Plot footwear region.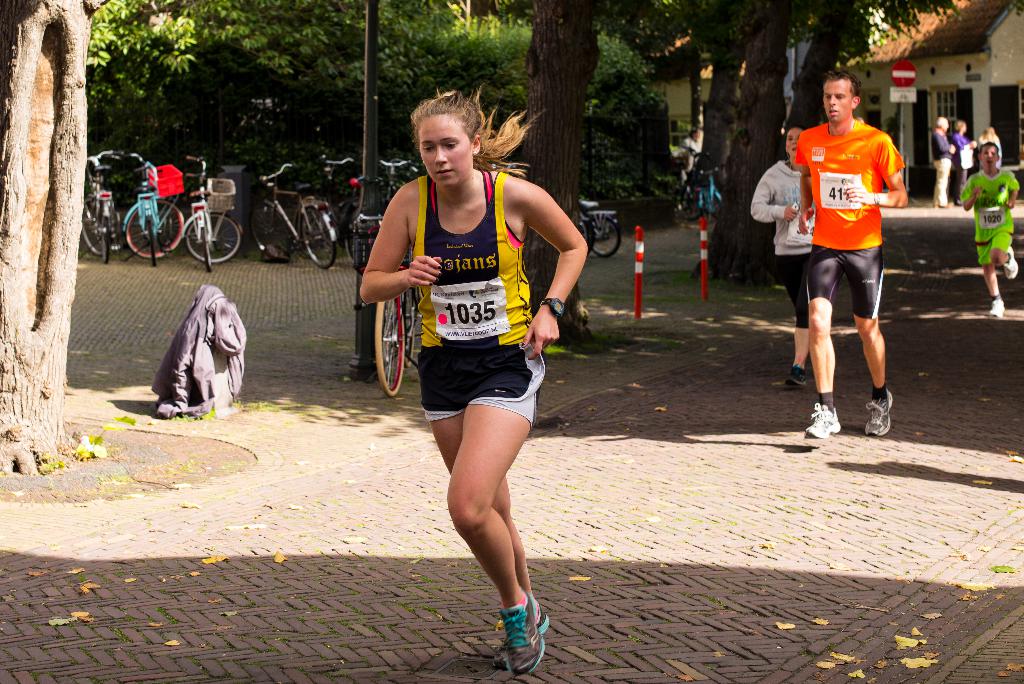
Plotted at 778/361/812/387.
